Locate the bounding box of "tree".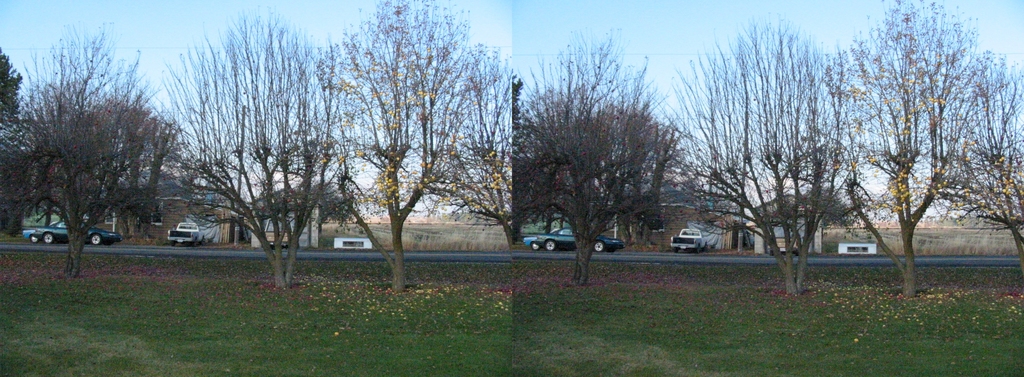
Bounding box: l=163, t=4, r=361, b=287.
